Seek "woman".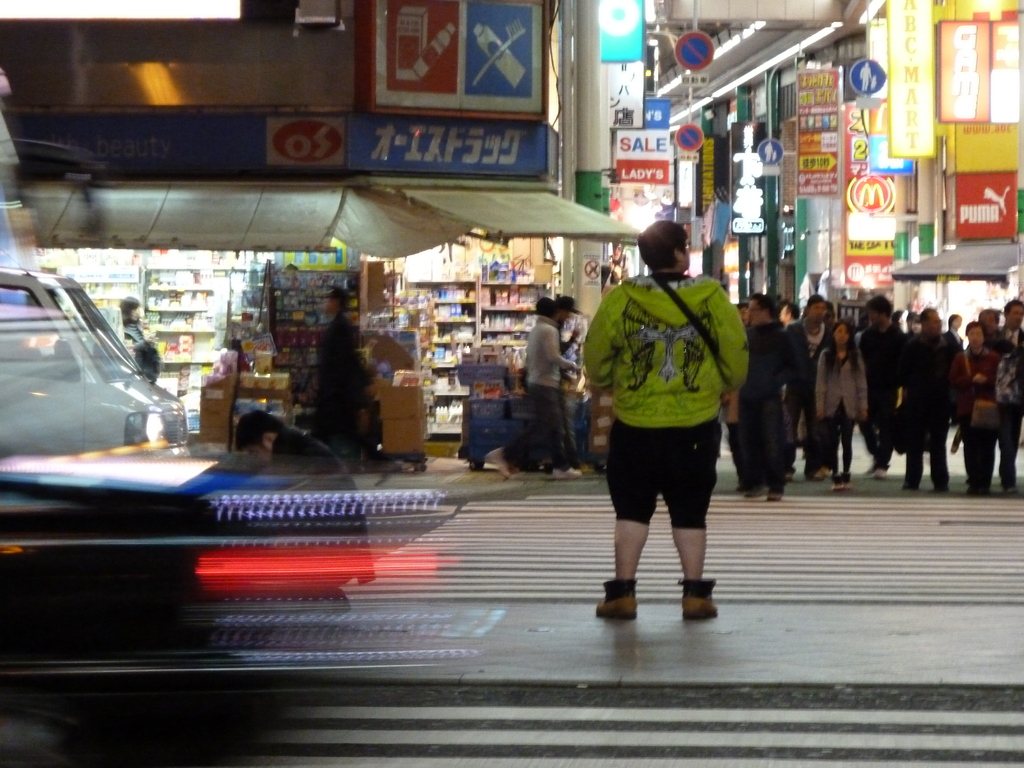
rect(956, 323, 1002, 504).
